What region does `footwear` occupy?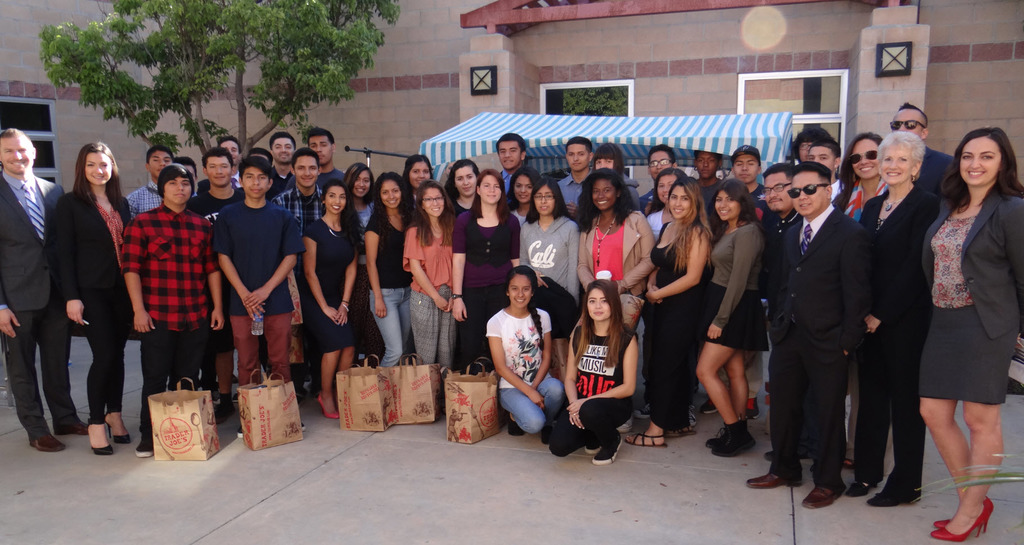
box(698, 435, 735, 453).
